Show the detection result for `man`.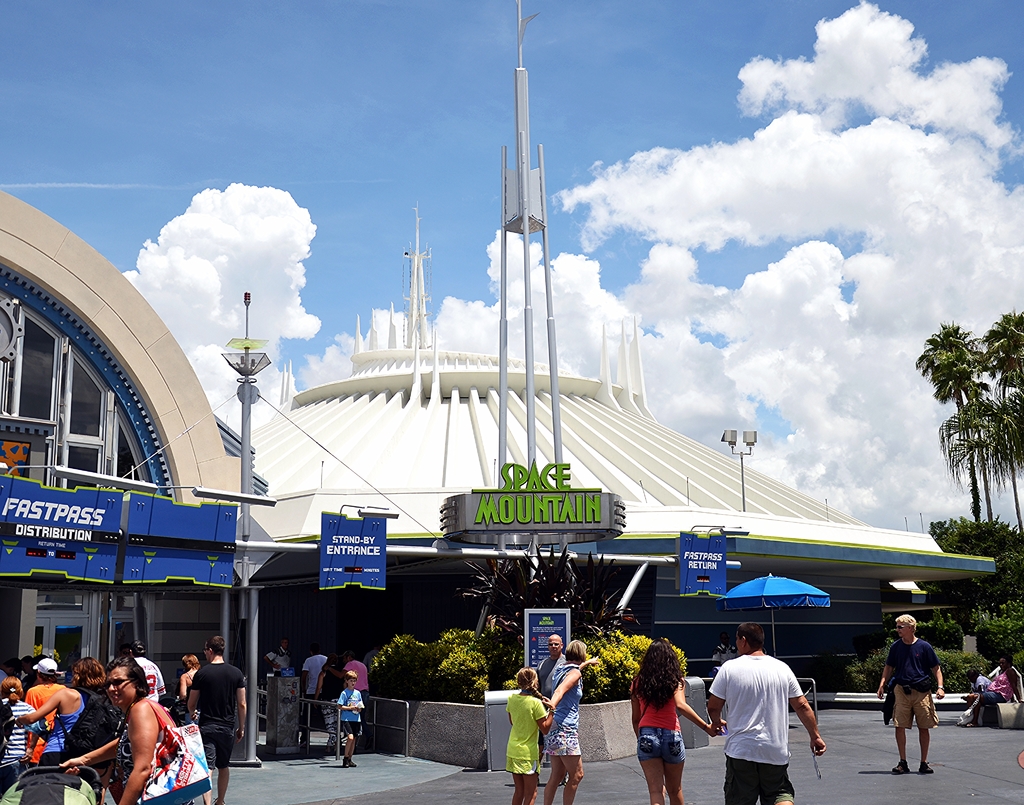
left=321, top=656, right=368, bottom=749.
